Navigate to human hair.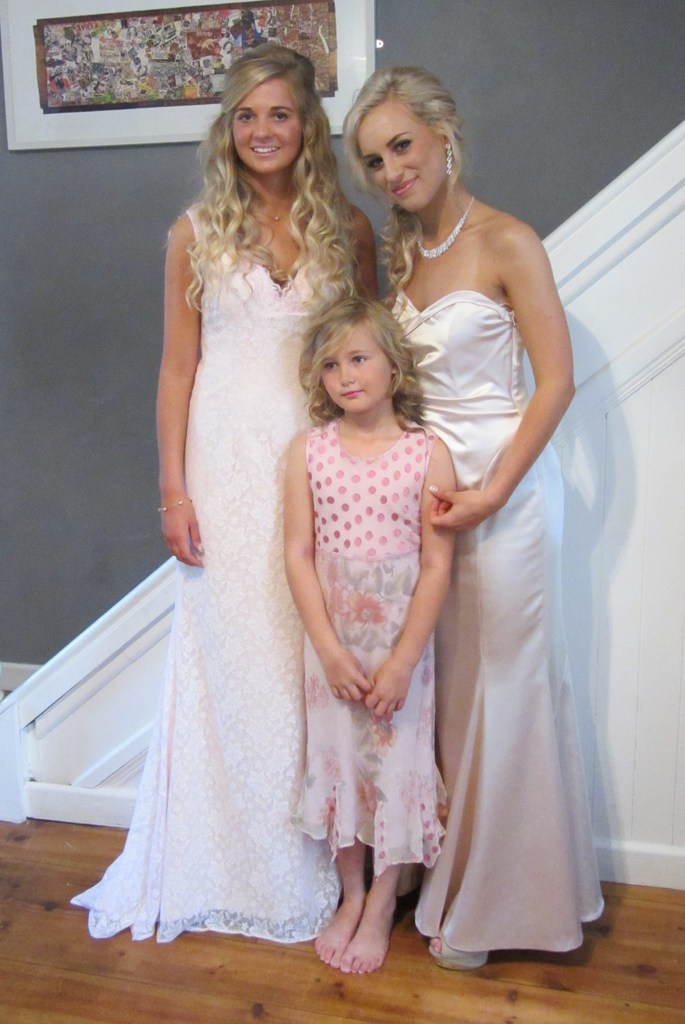
Navigation target: (161,39,361,322).
